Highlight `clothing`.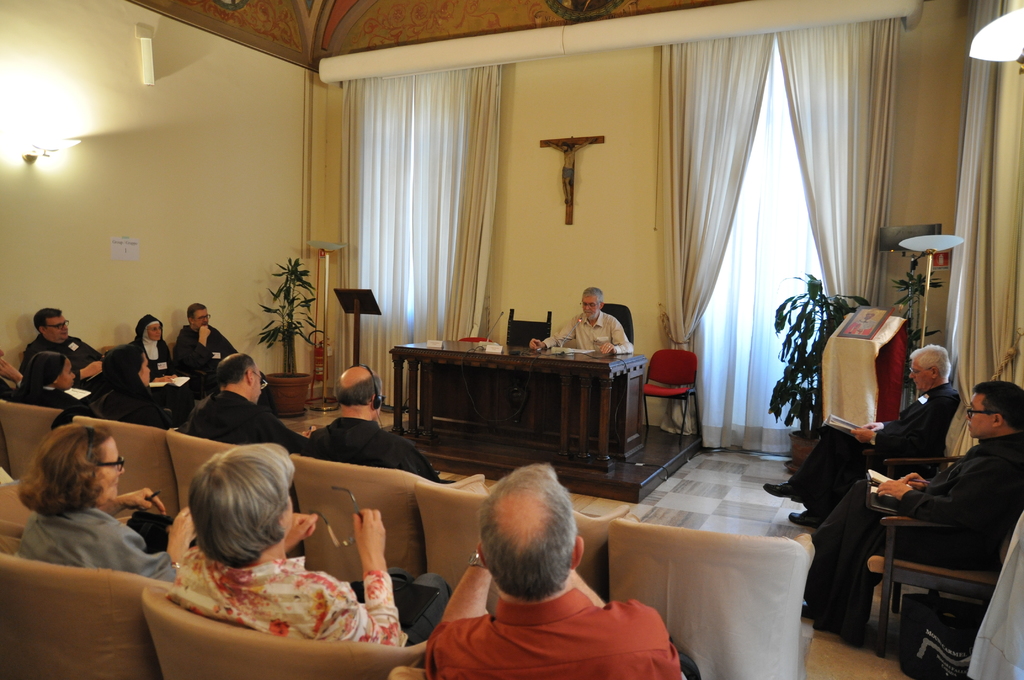
Highlighted region: [802, 436, 1022, 651].
